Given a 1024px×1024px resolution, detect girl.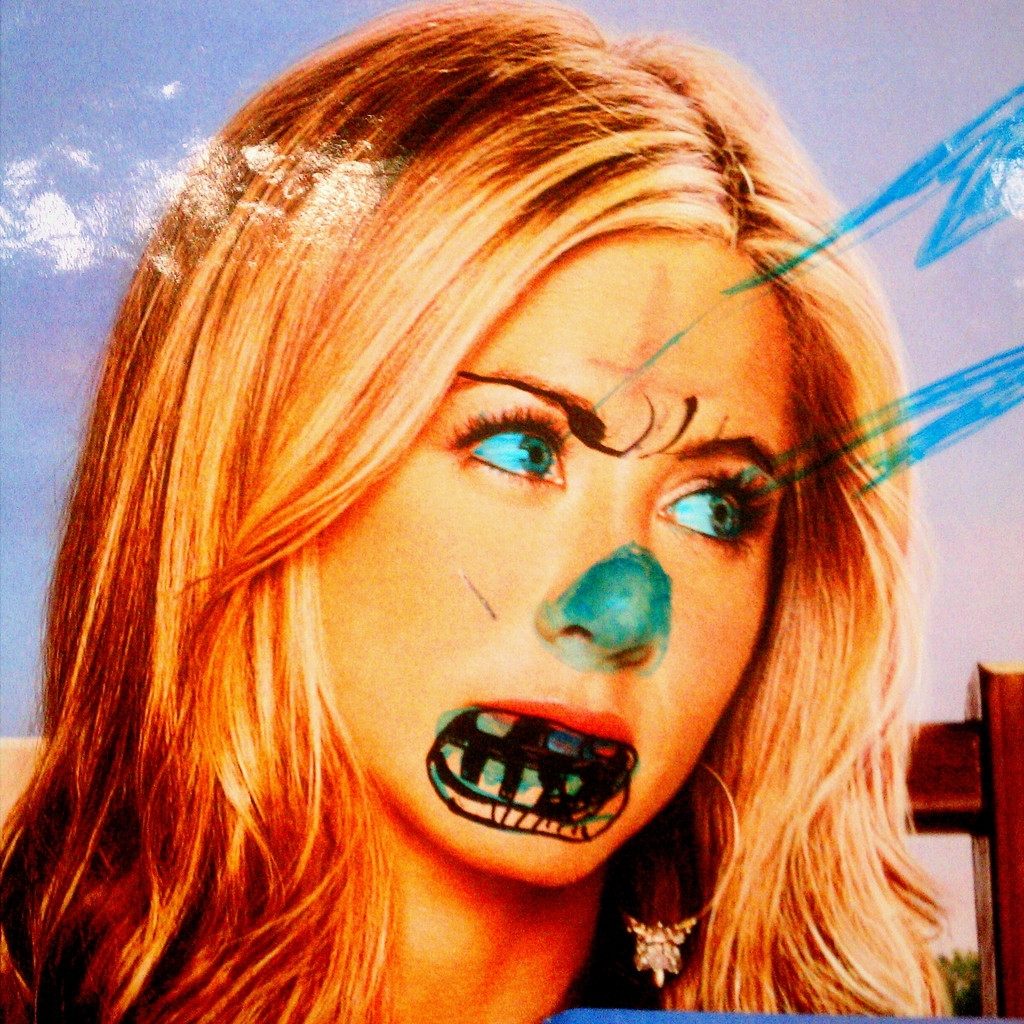
detection(4, 8, 959, 1023).
